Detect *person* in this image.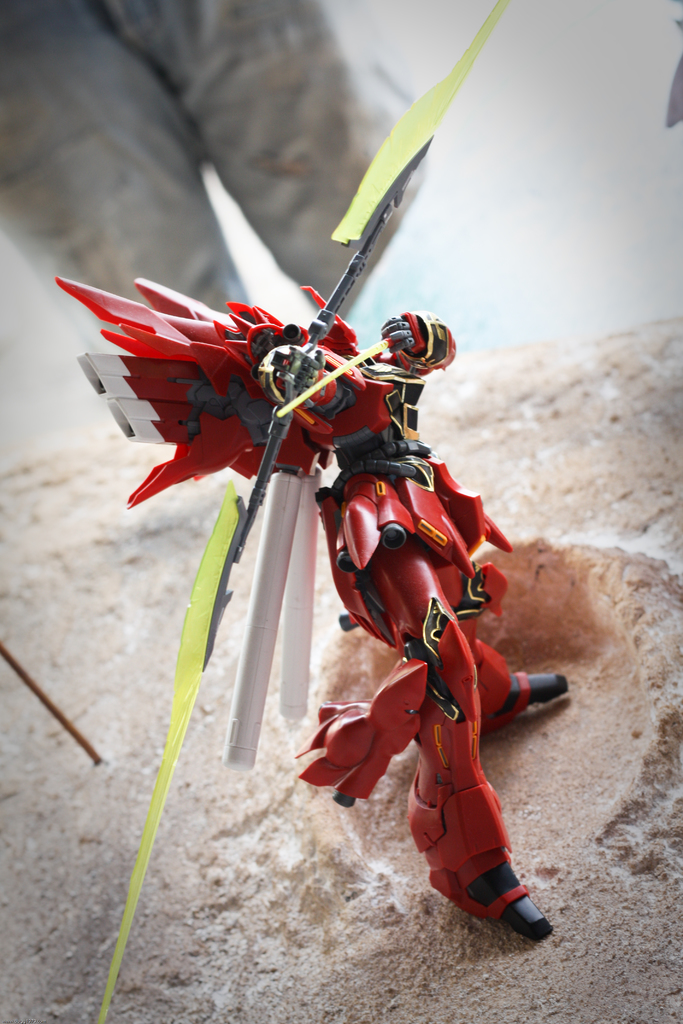
Detection: 0 0 395 346.
